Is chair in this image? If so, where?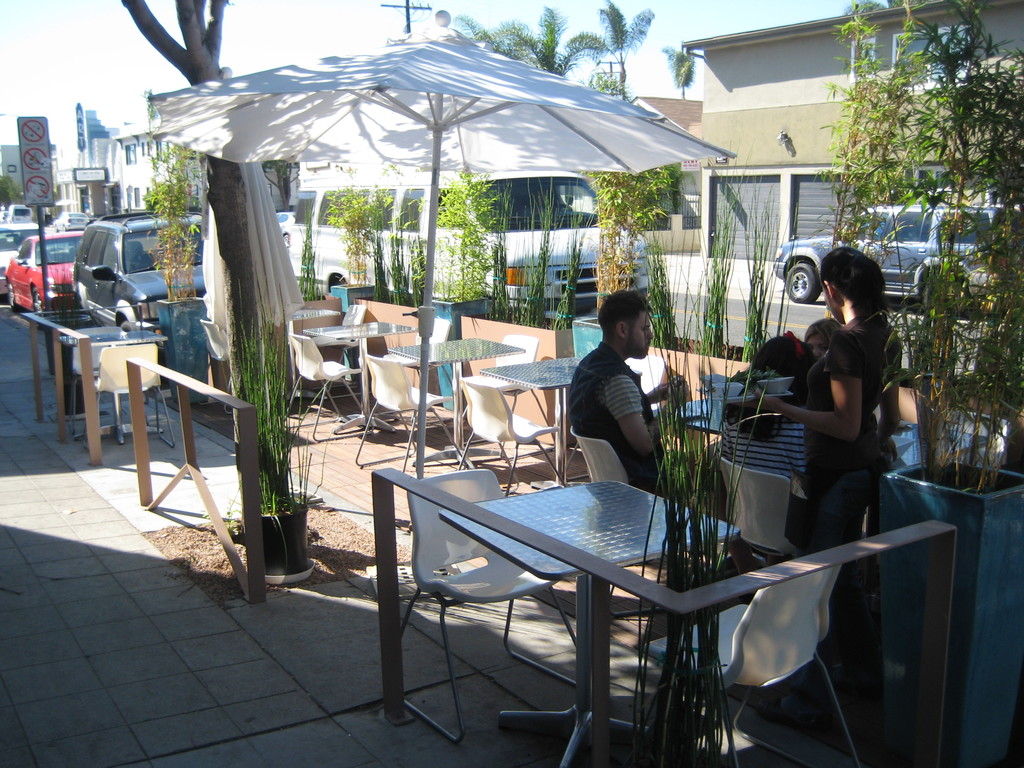
Yes, at (left=398, top=312, right=450, bottom=385).
